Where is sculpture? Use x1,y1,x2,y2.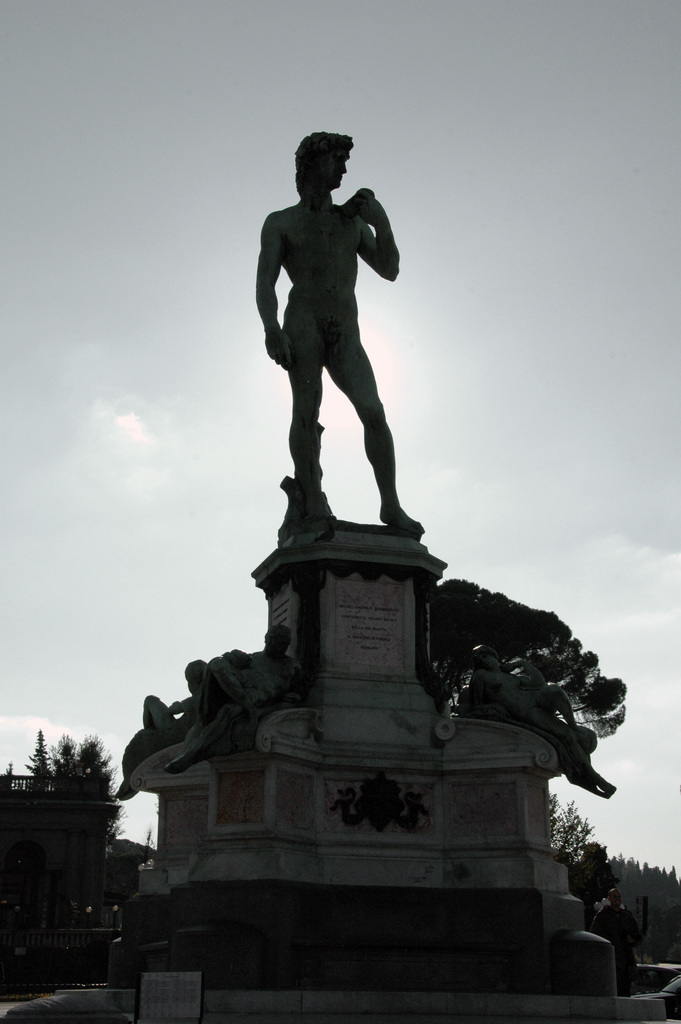
236,132,429,543.
